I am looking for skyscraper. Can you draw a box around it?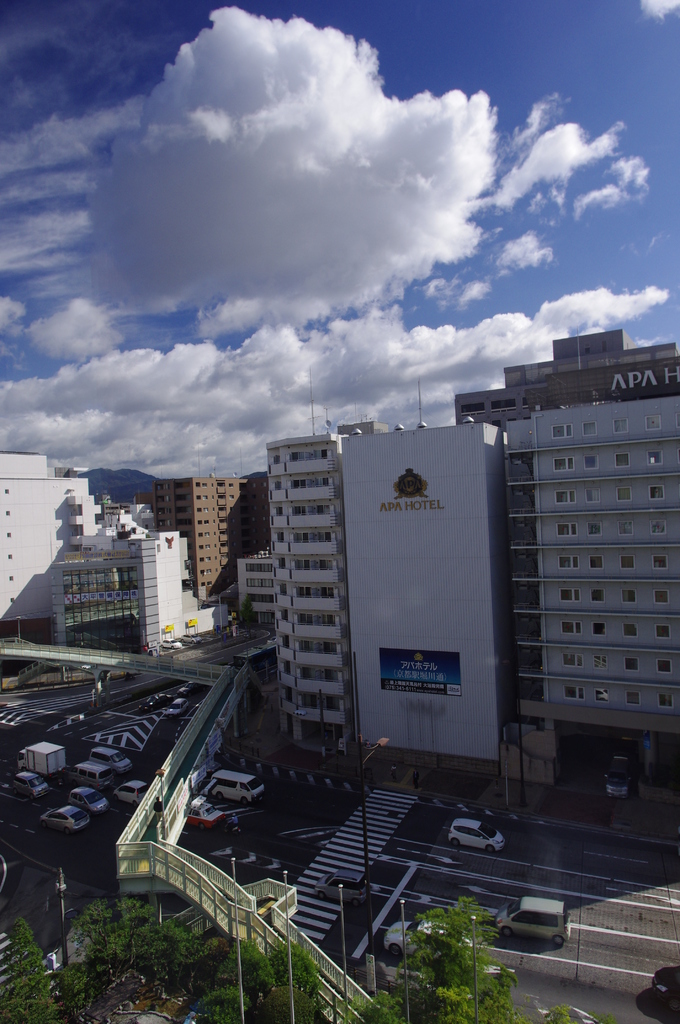
Sure, the bounding box is [156, 480, 246, 605].
